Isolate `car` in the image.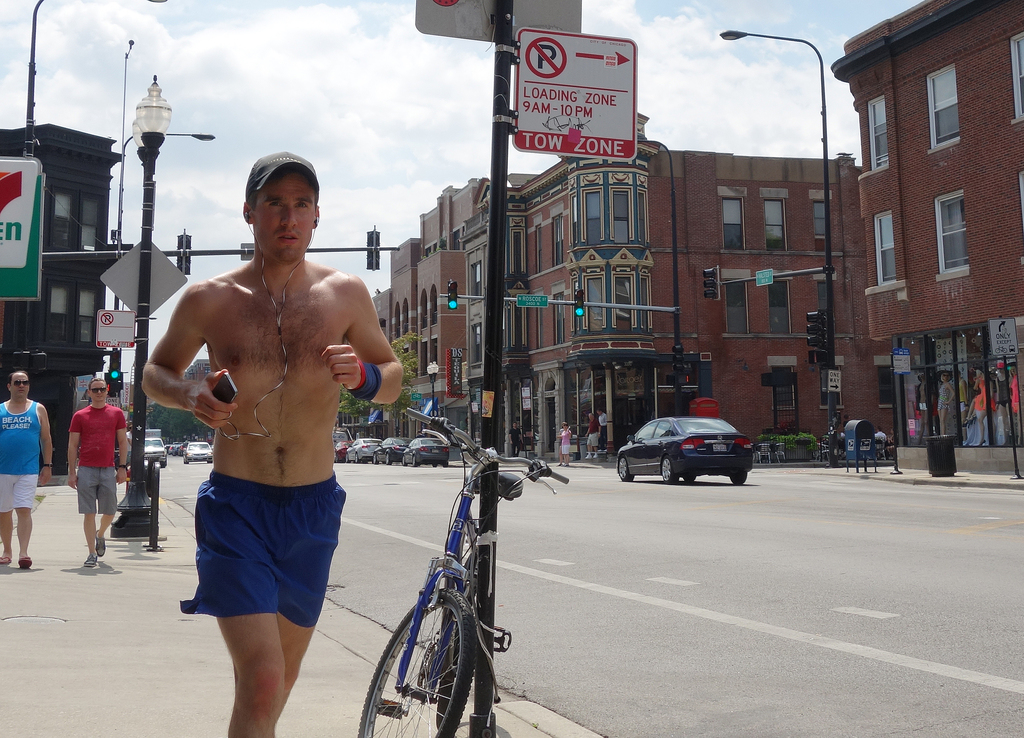
Isolated region: region(369, 431, 415, 463).
